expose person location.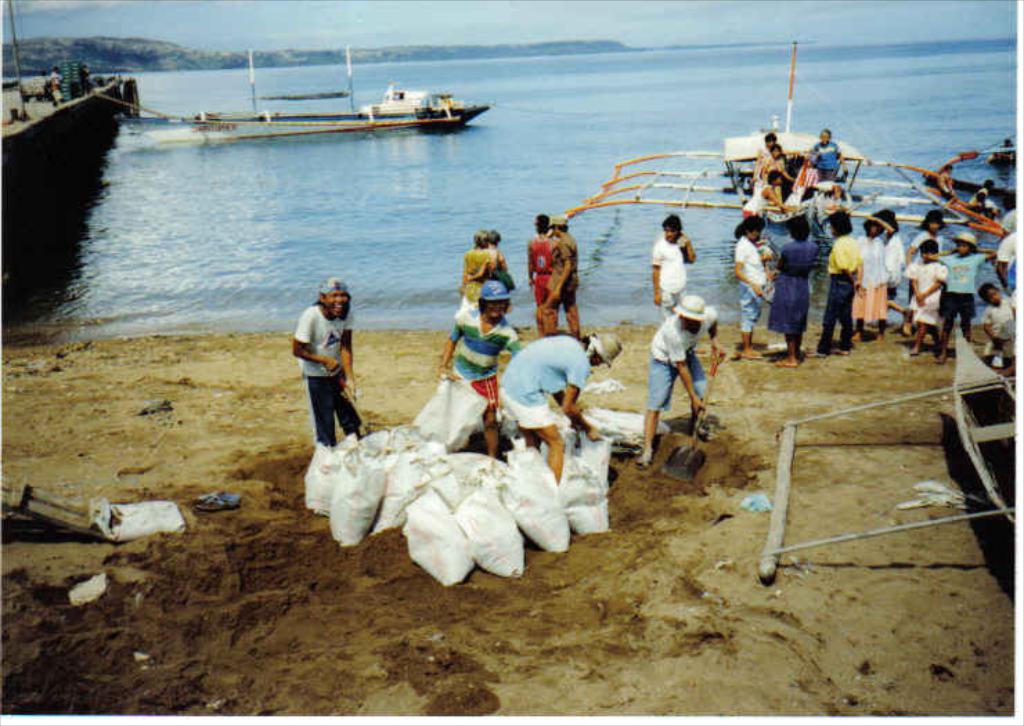
Exposed at l=757, t=145, r=798, b=184.
